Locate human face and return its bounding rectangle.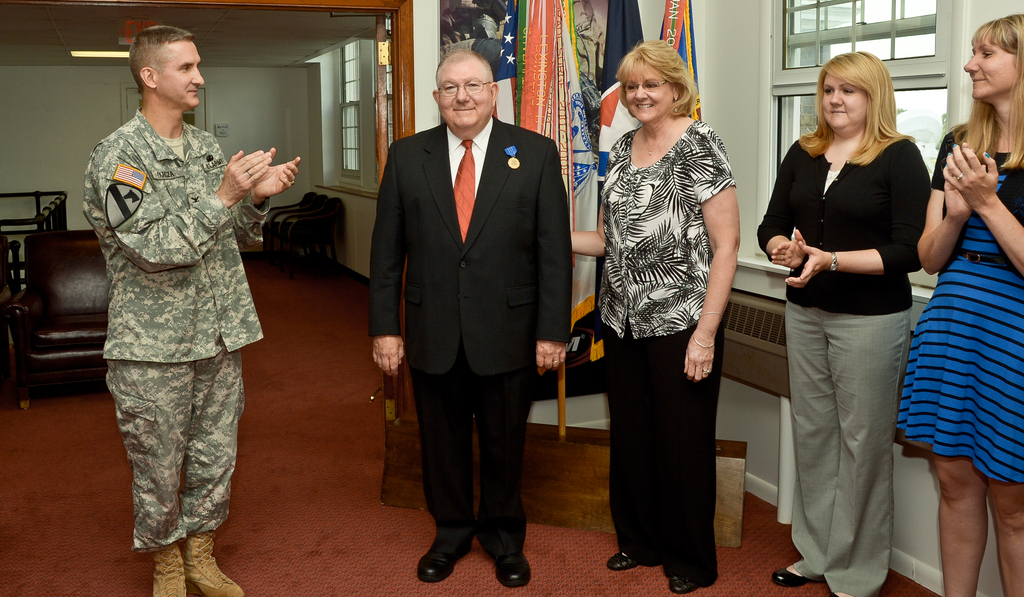
left=960, top=35, right=1012, bottom=100.
